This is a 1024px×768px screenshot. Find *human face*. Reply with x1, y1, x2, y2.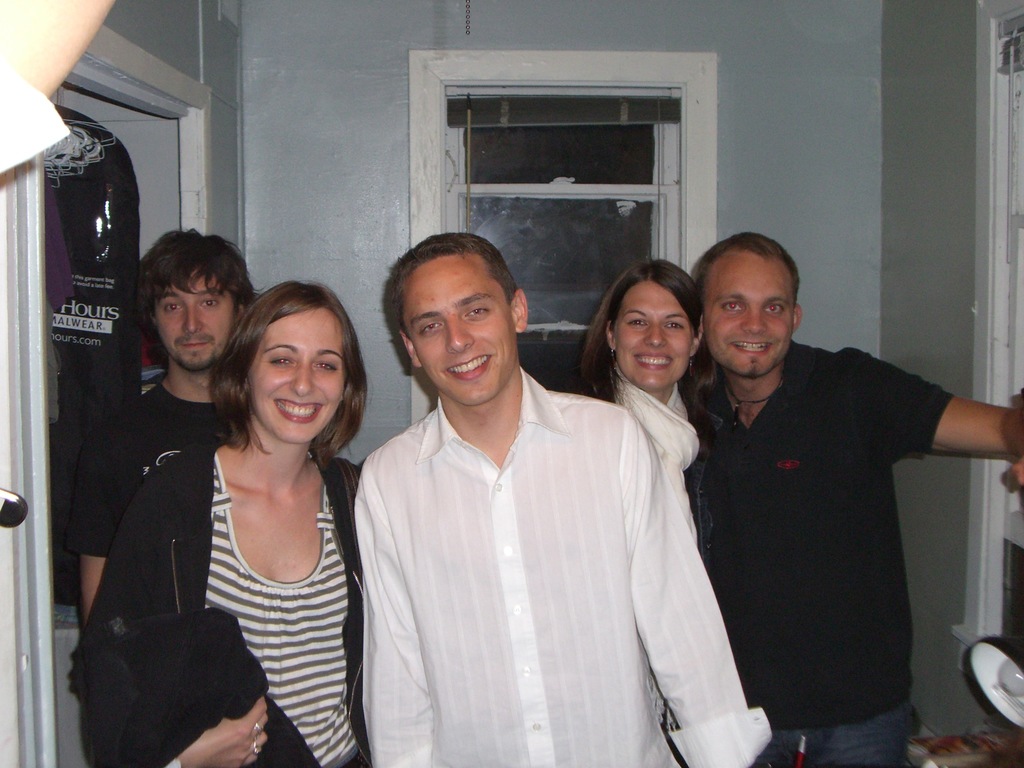
401, 249, 520, 409.
